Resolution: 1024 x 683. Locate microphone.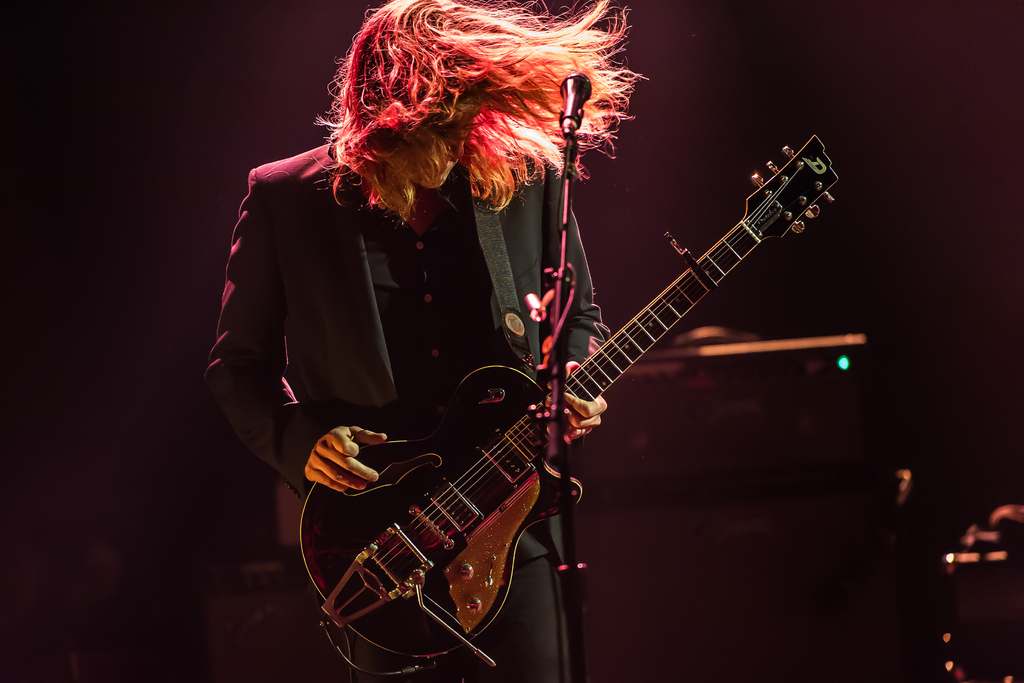
bbox=[552, 69, 595, 142].
